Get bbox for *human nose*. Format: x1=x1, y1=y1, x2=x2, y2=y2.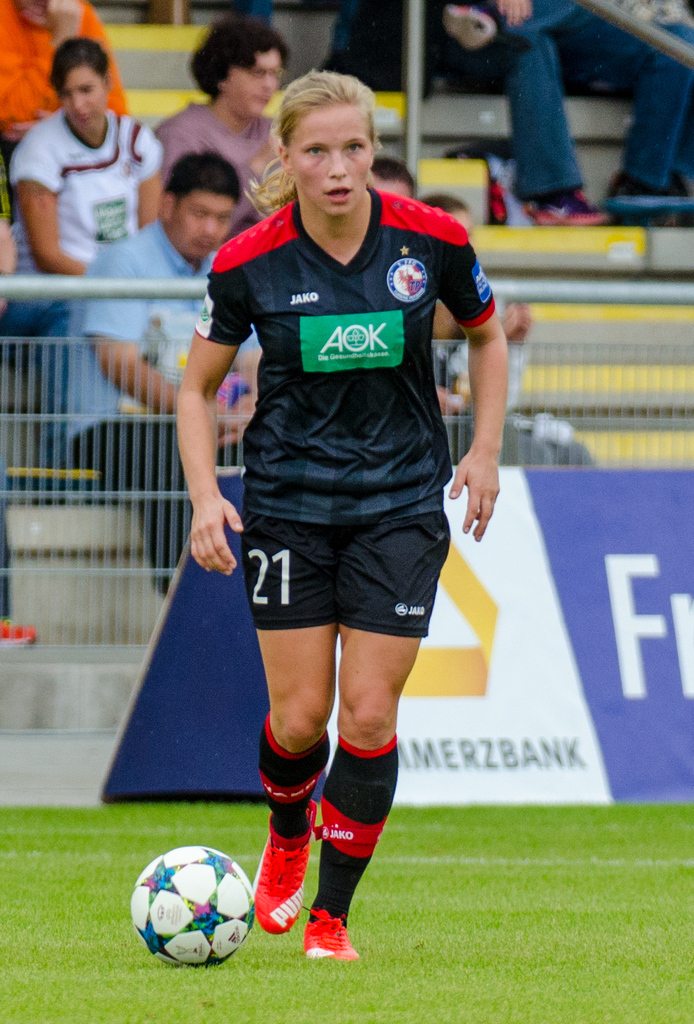
x1=70, y1=92, x2=85, y2=115.
